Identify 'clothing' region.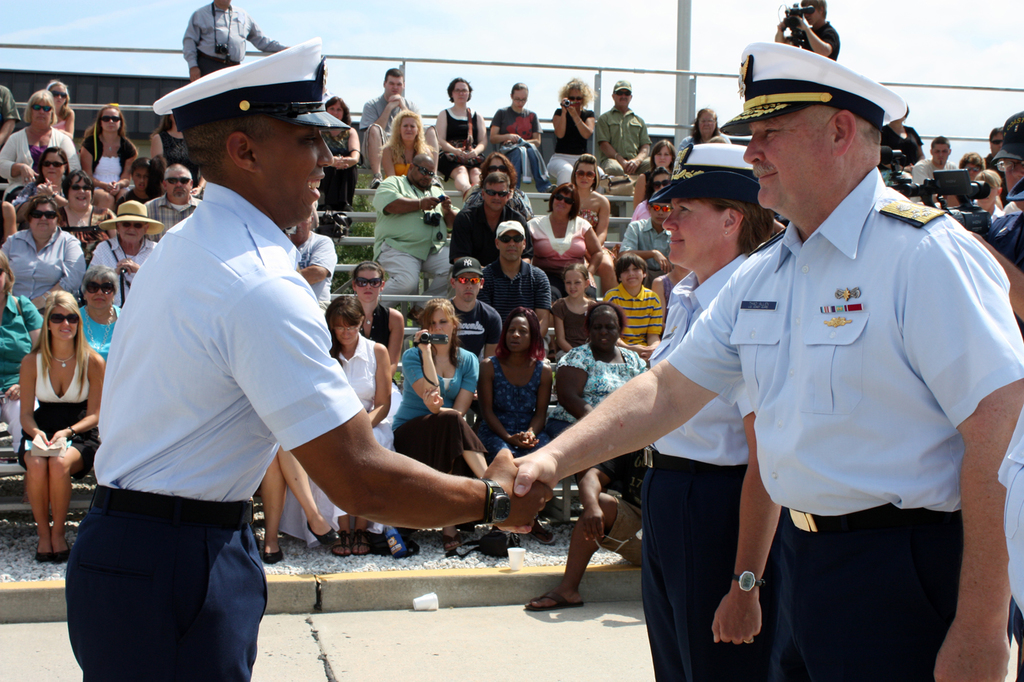
Region: (596,109,654,193).
